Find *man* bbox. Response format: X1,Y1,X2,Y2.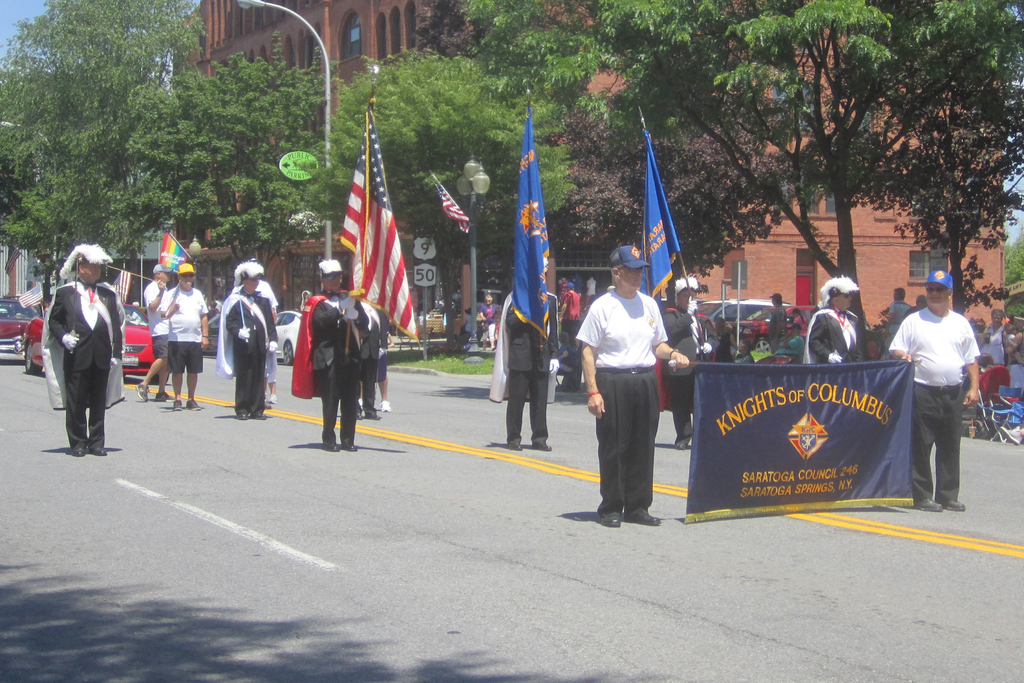
662,273,719,448.
